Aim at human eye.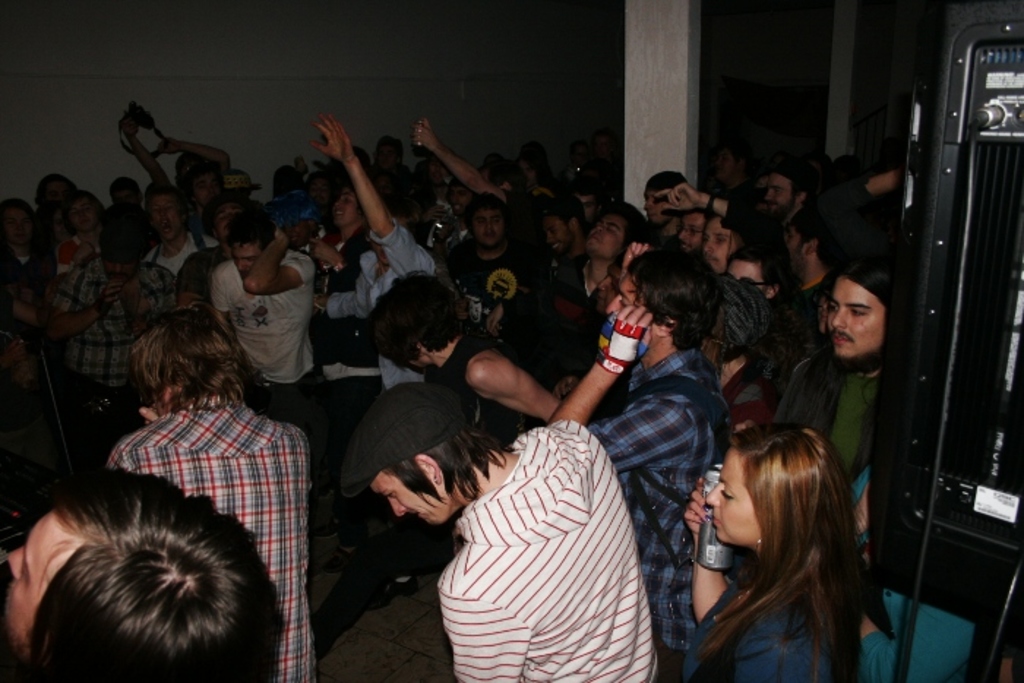
Aimed at {"left": 168, "top": 205, "right": 176, "bottom": 211}.
